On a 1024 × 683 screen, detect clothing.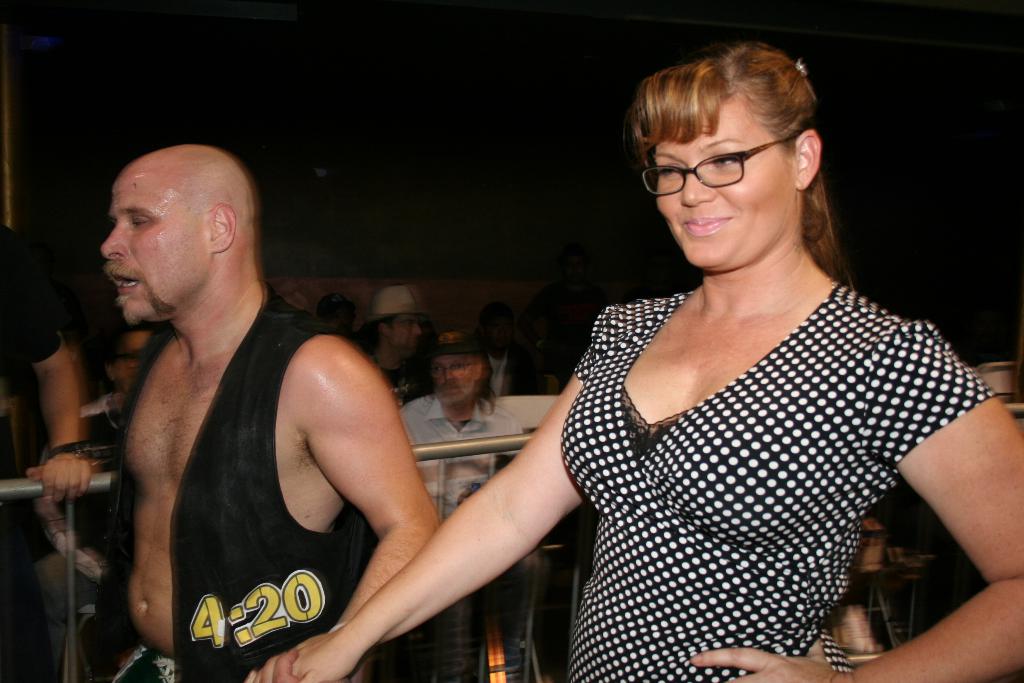
x1=109, y1=299, x2=404, y2=682.
